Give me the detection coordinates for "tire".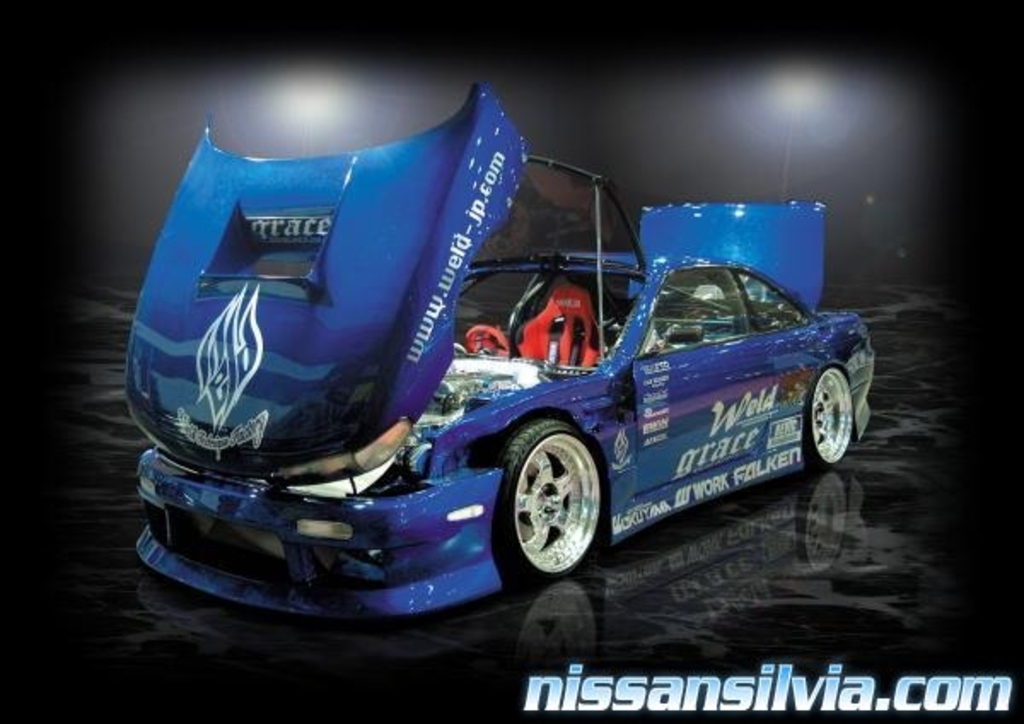
(483, 412, 609, 587).
